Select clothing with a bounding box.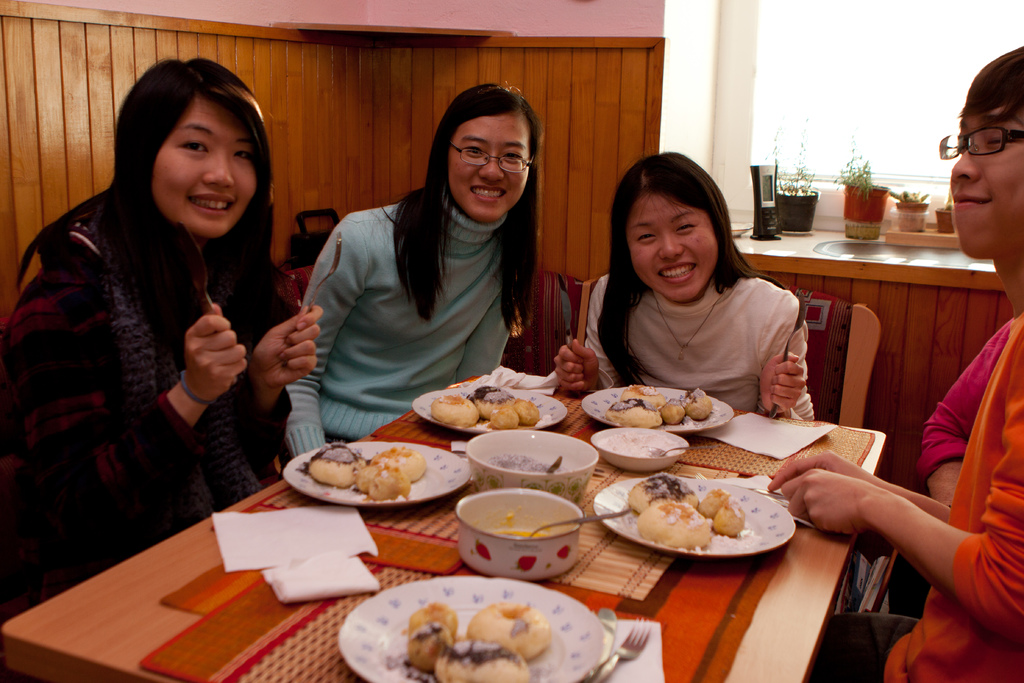
region(279, 186, 525, 457).
